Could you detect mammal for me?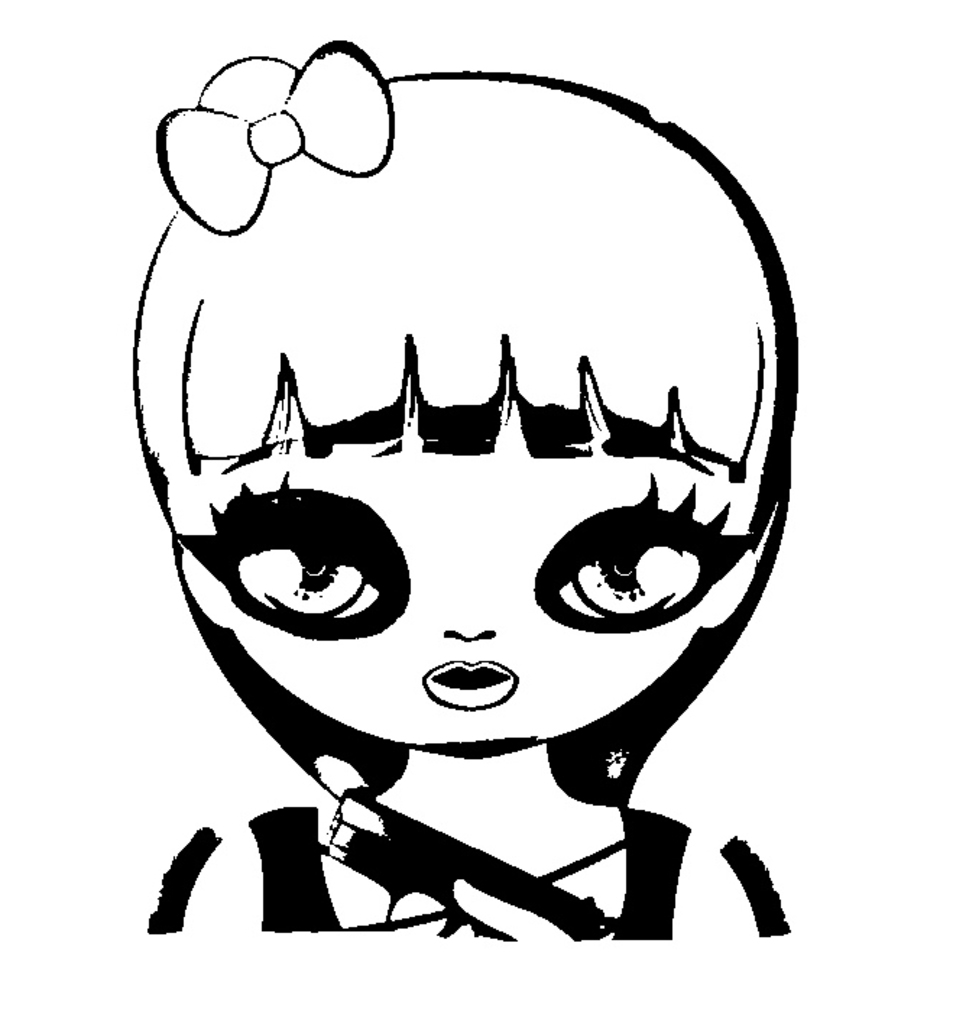
Detection result: pyautogui.locateOnScreen(101, 56, 837, 918).
